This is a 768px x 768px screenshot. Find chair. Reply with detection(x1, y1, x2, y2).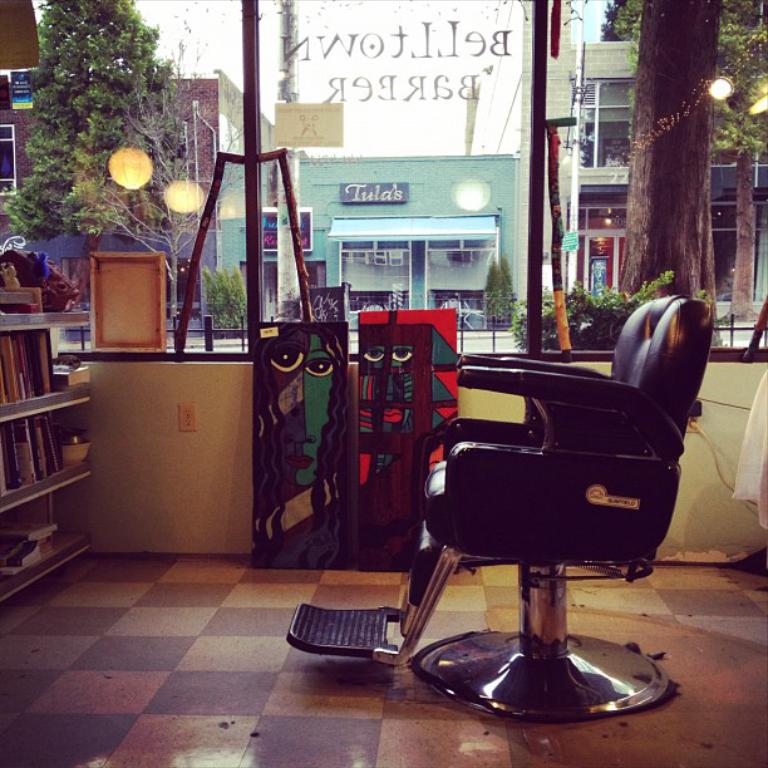
detection(280, 299, 708, 724).
